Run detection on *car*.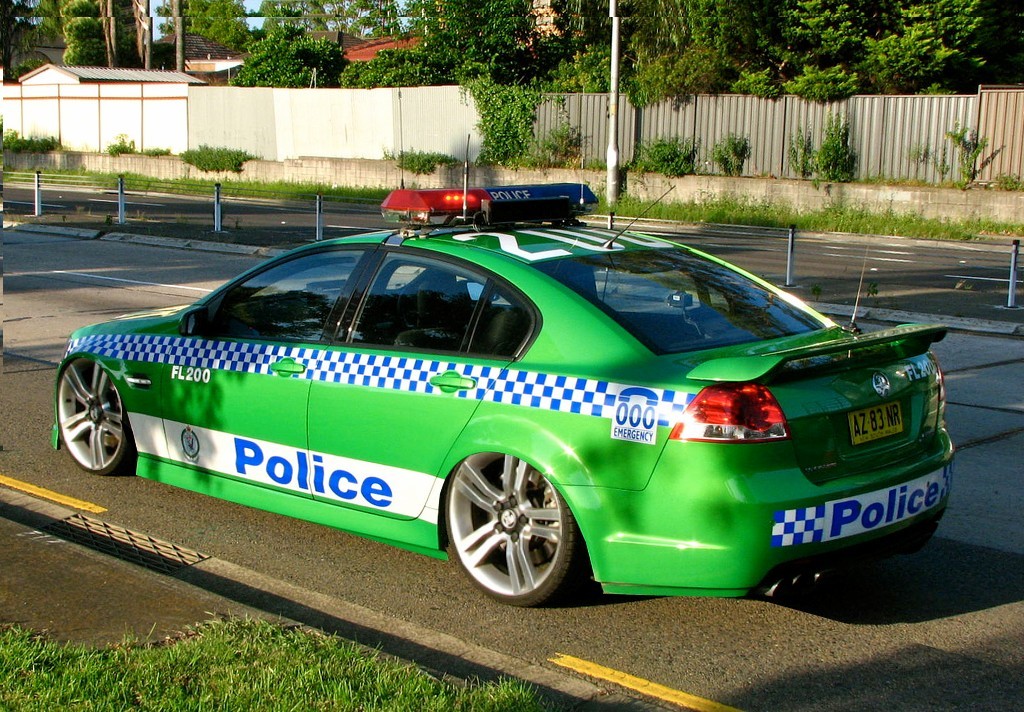
Result: detection(51, 205, 985, 621).
